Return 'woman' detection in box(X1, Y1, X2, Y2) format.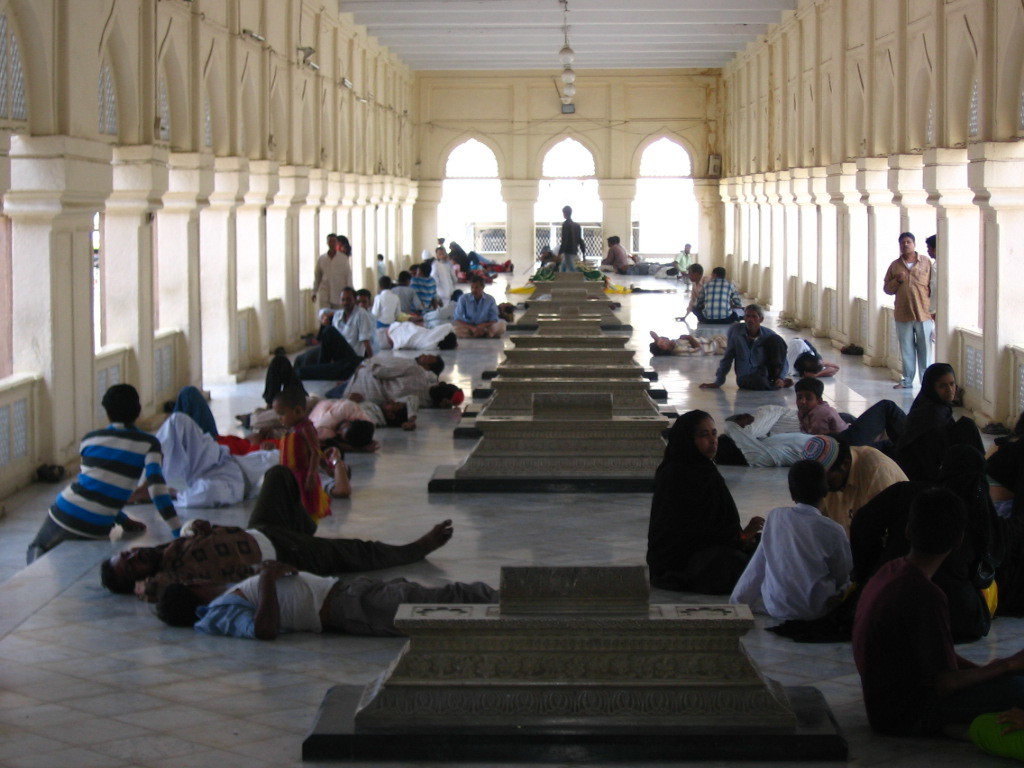
box(895, 362, 968, 481).
